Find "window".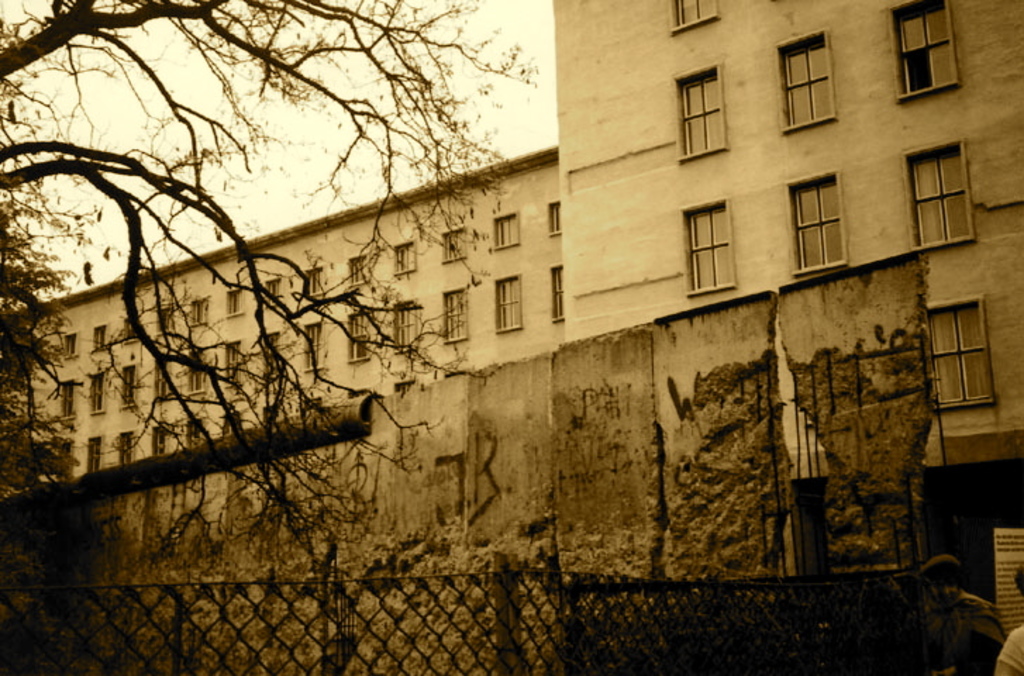
crop(441, 284, 472, 346).
